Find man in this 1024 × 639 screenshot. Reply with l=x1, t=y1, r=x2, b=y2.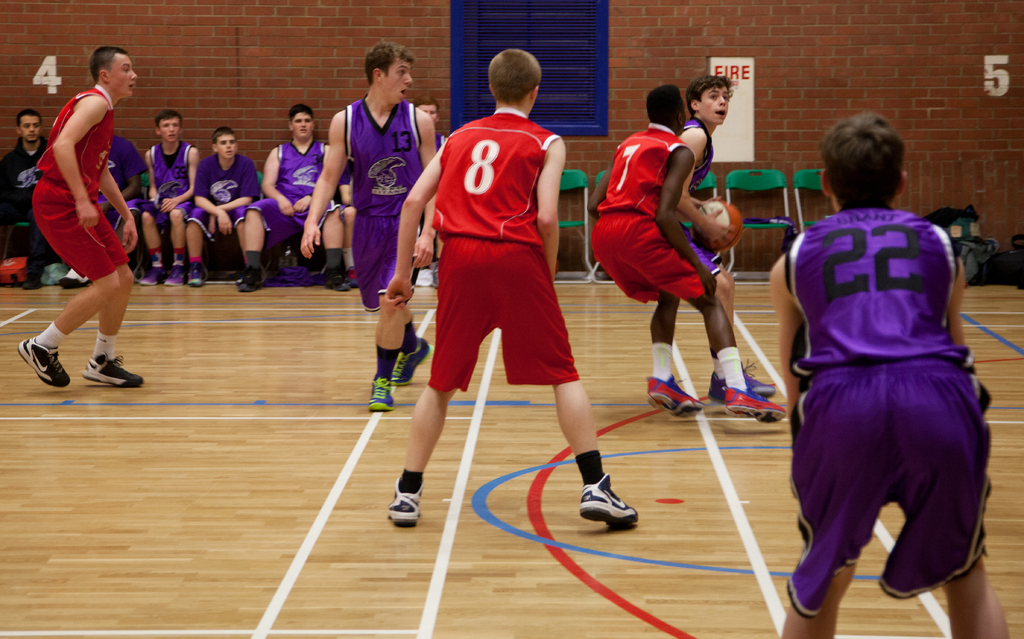
l=418, t=96, r=447, b=282.
